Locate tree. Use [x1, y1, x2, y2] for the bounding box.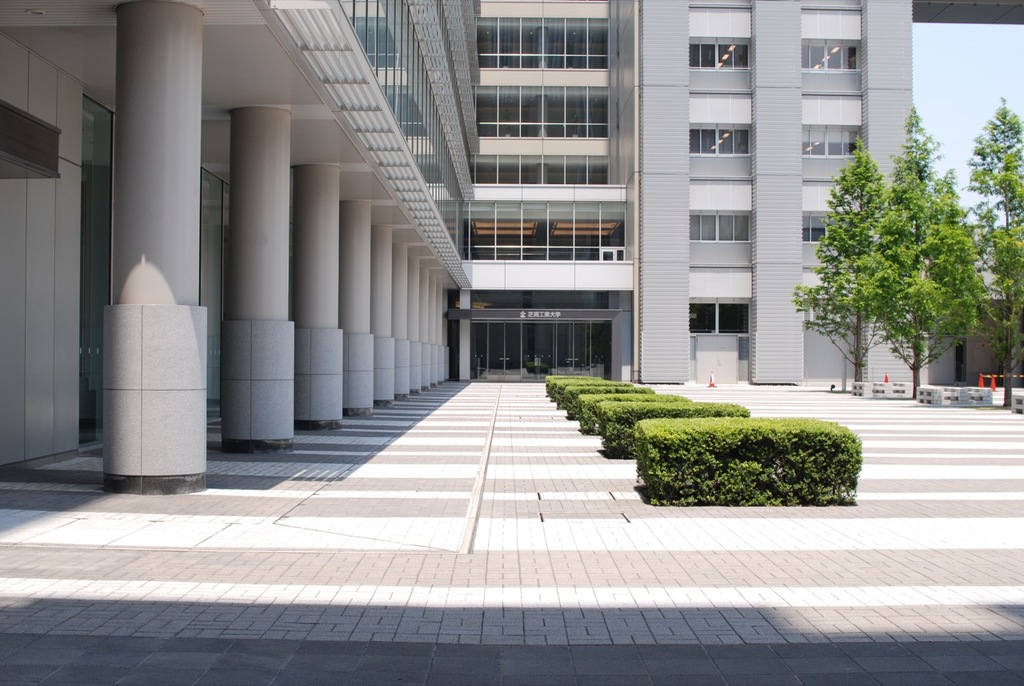
[959, 91, 1023, 406].
